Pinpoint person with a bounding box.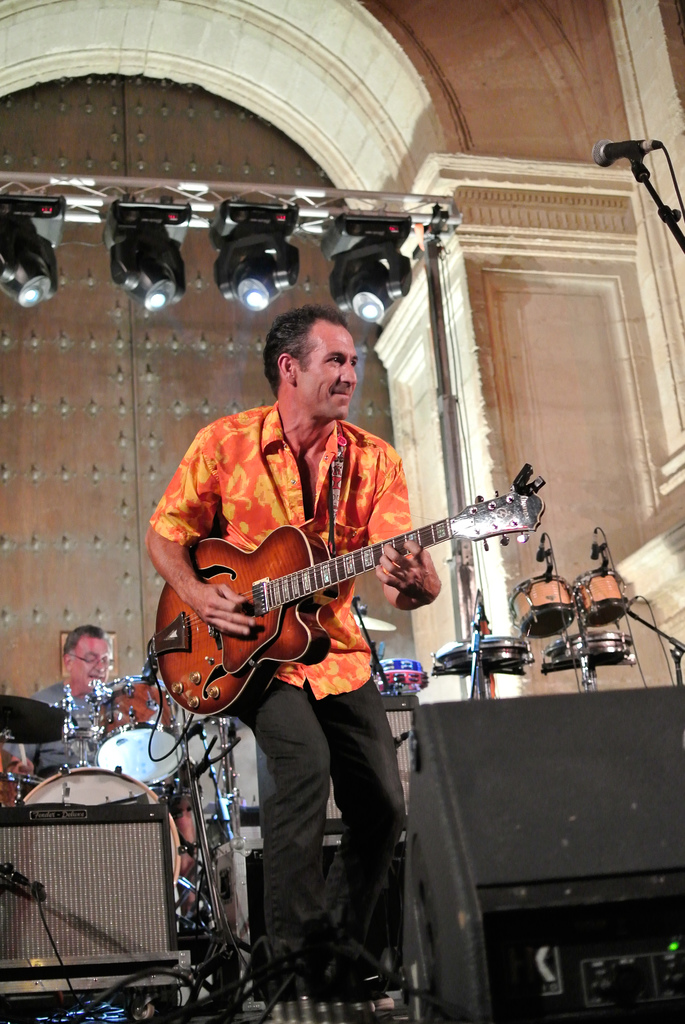
0,619,120,778.
